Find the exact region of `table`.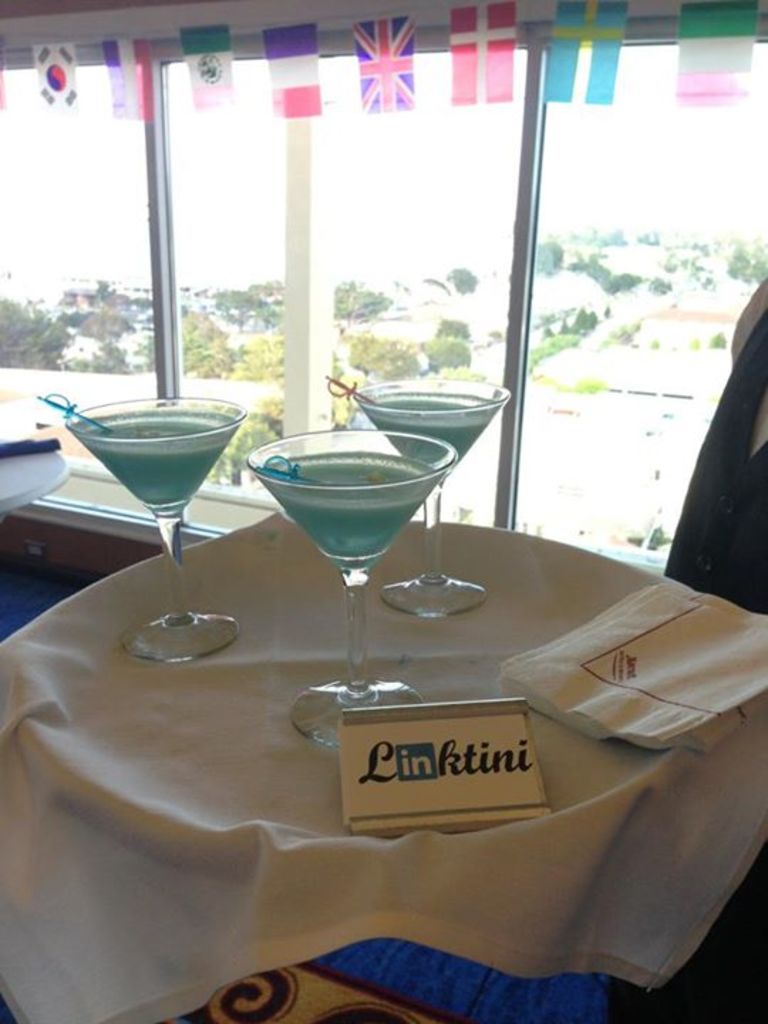
Exact region: (left=0, top=509, right=767, bottom=1021).
